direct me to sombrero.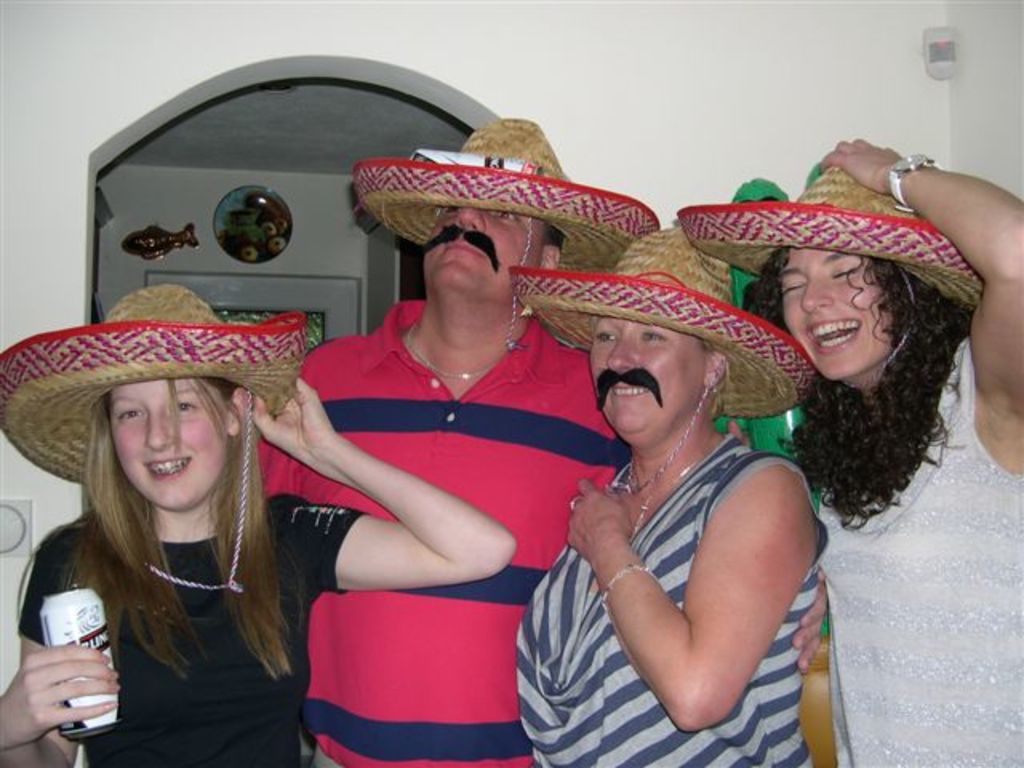
Direction: pyautogui.locateOnScreen(675, 158, 986, 310).
